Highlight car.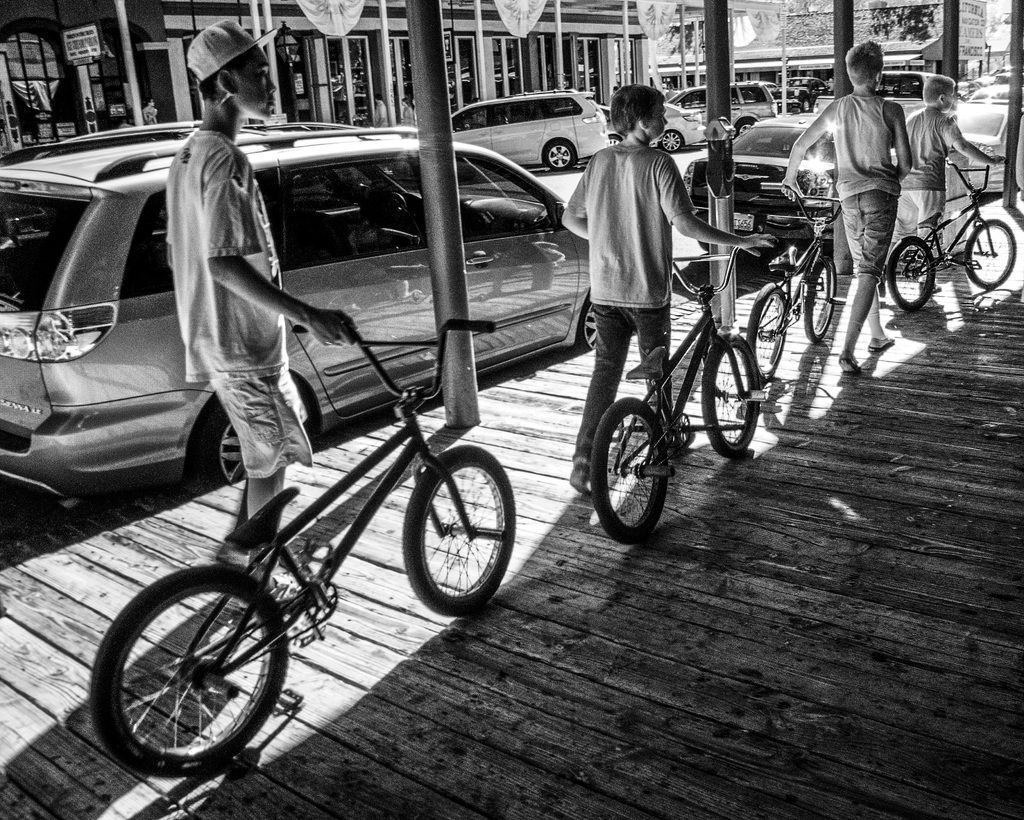
Highlighted region: 960 76 1023 117.
